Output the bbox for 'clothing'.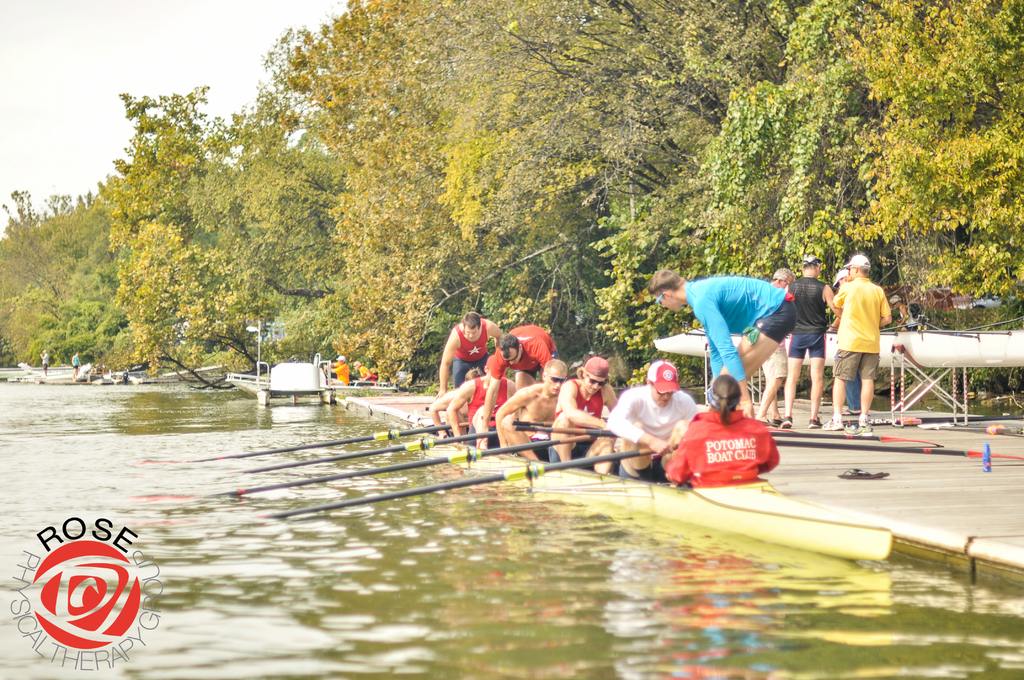
locate(682, 277, 794, 387).
